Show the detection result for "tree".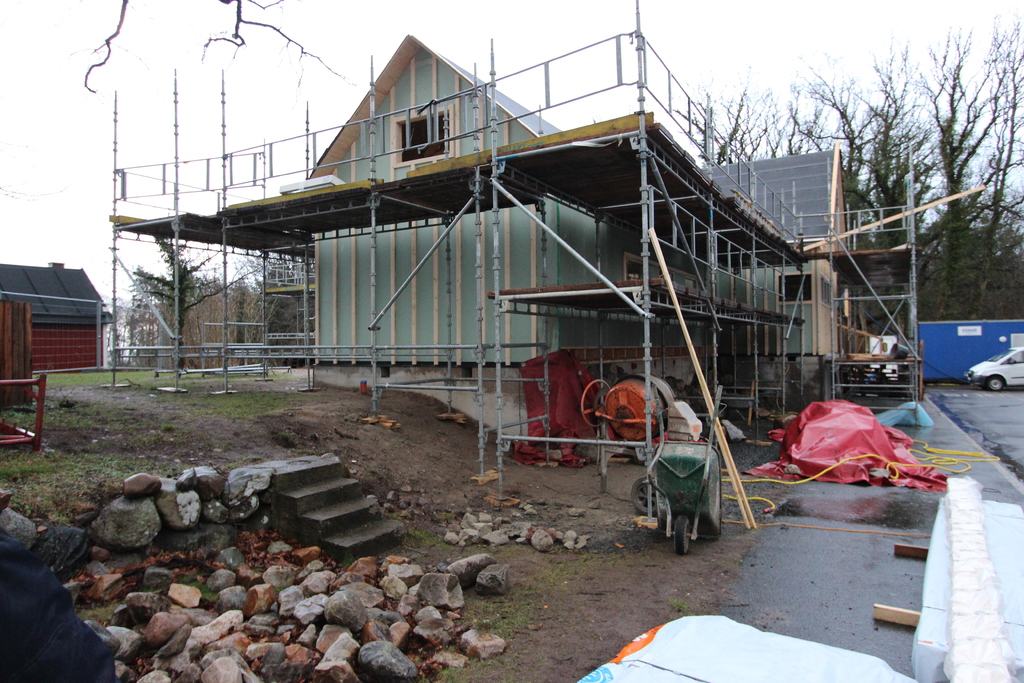
pyautogui.locateOnScreen(657, 73, 797, 160).
